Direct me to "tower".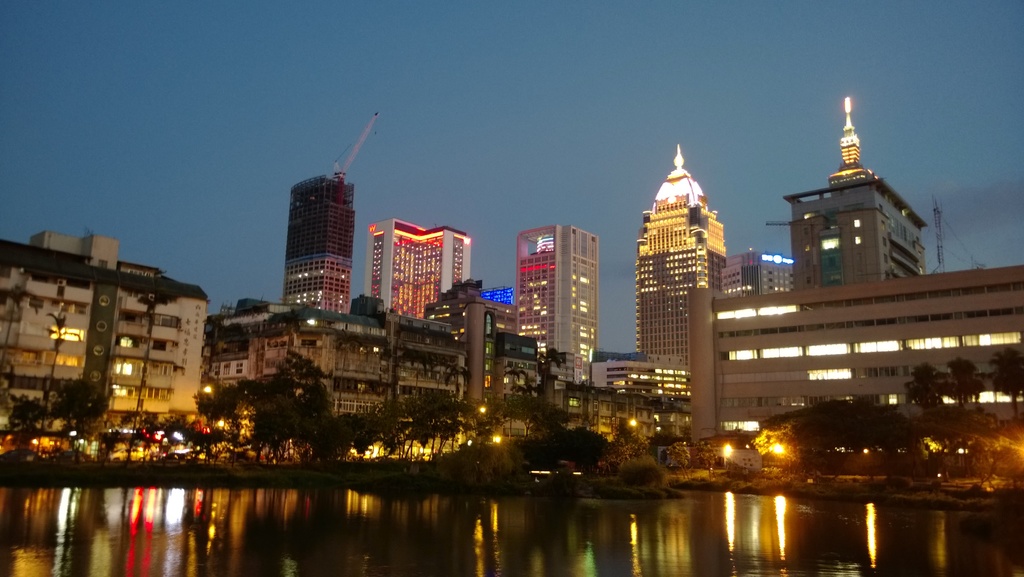
Direction: <region>509, 217, 604, 367</region>.
